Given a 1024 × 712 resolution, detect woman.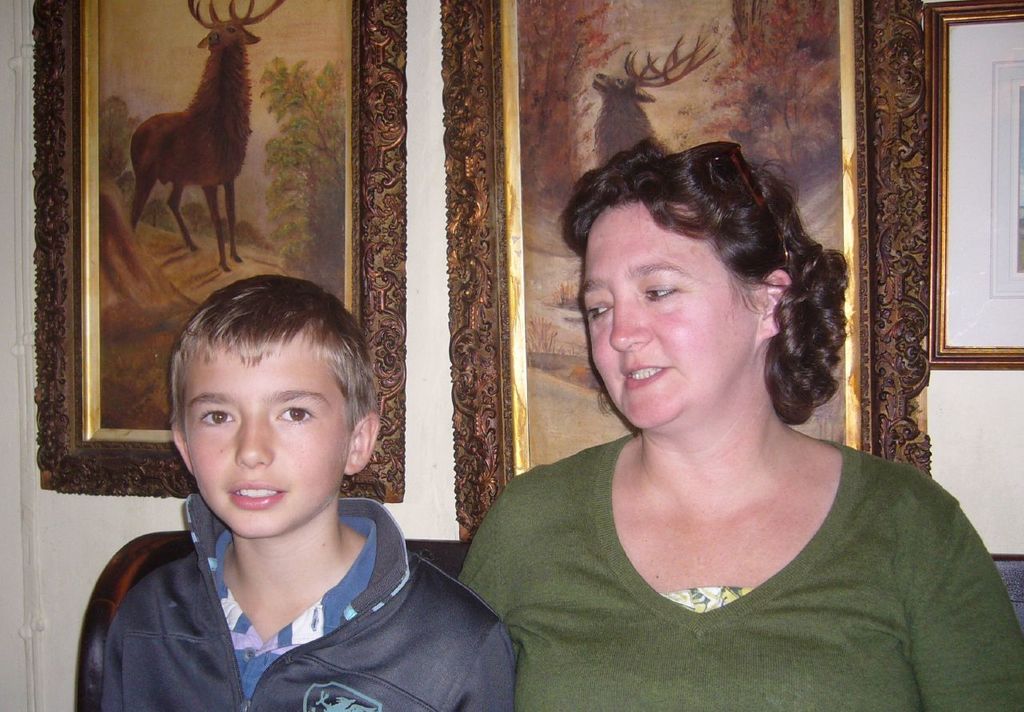
433/106/988/694.
